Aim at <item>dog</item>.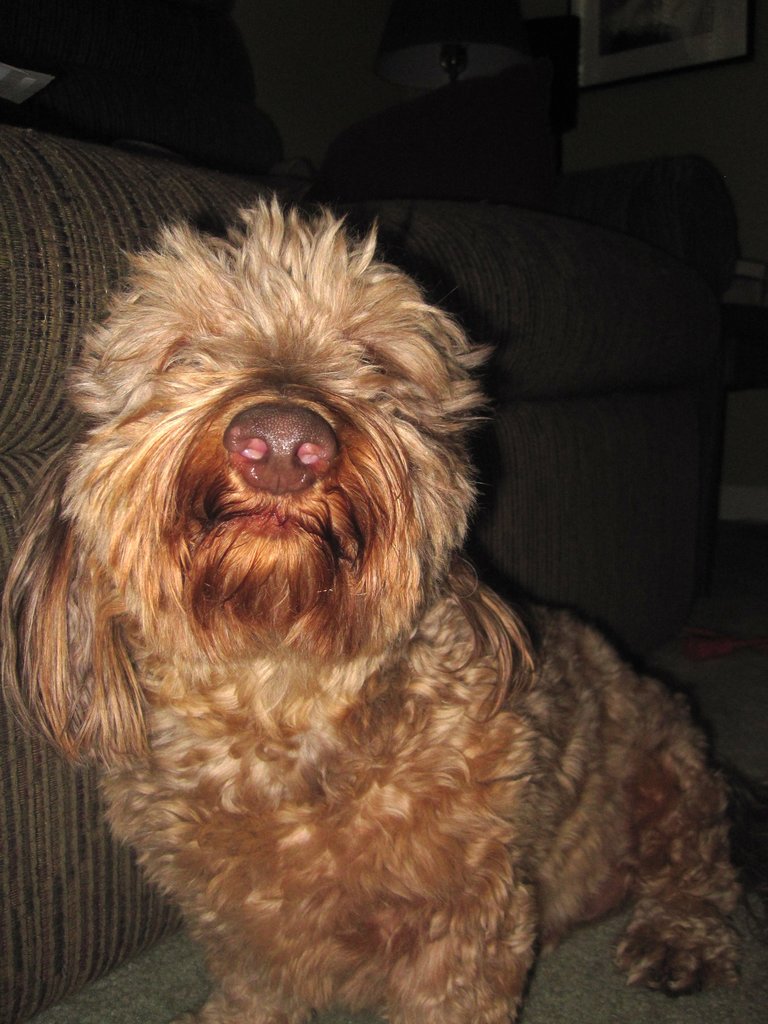
Aimed at 0:177:763:1023.
